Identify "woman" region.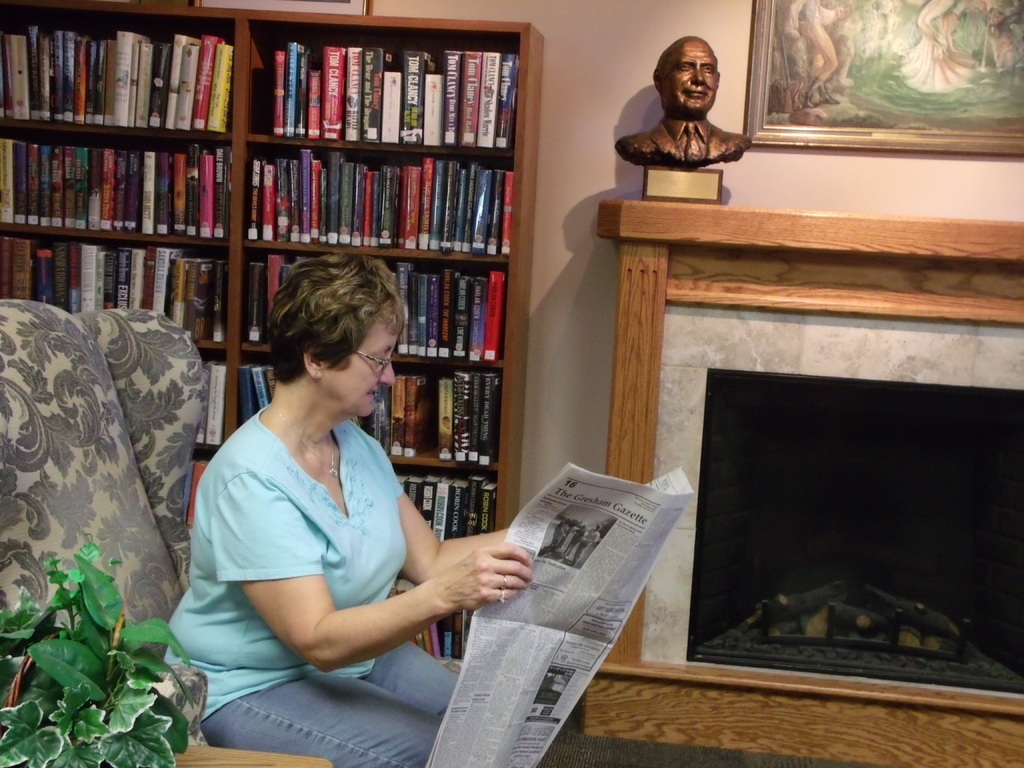
Region: pyautogui.locateOnScreen(182, 229, 476, 755).
